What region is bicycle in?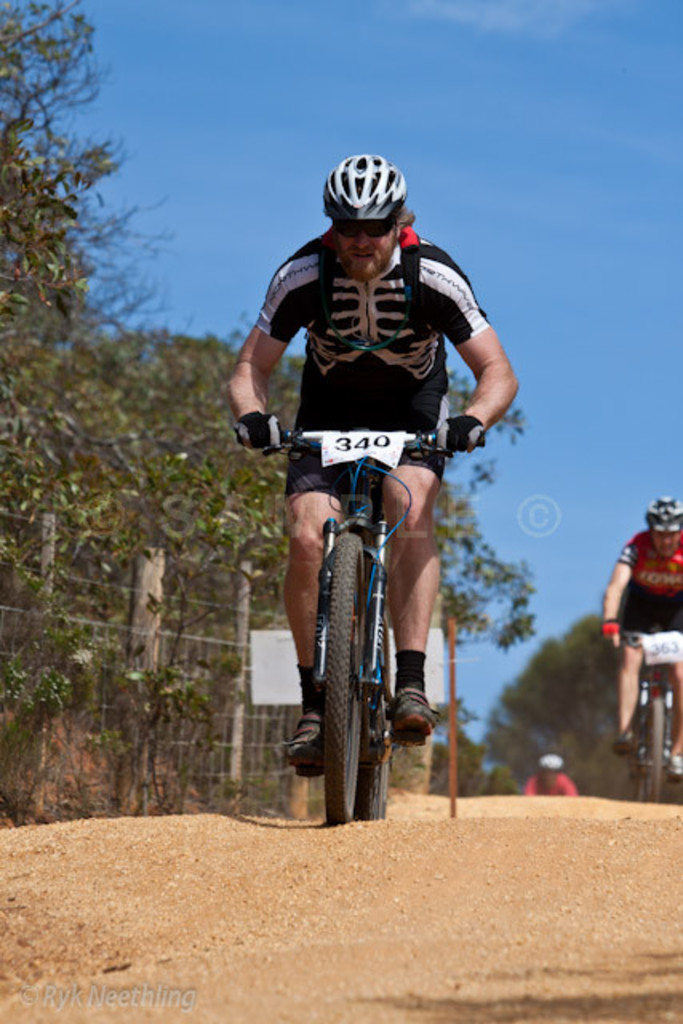
[x1=245, y1=398, x2=489, y2=829].
